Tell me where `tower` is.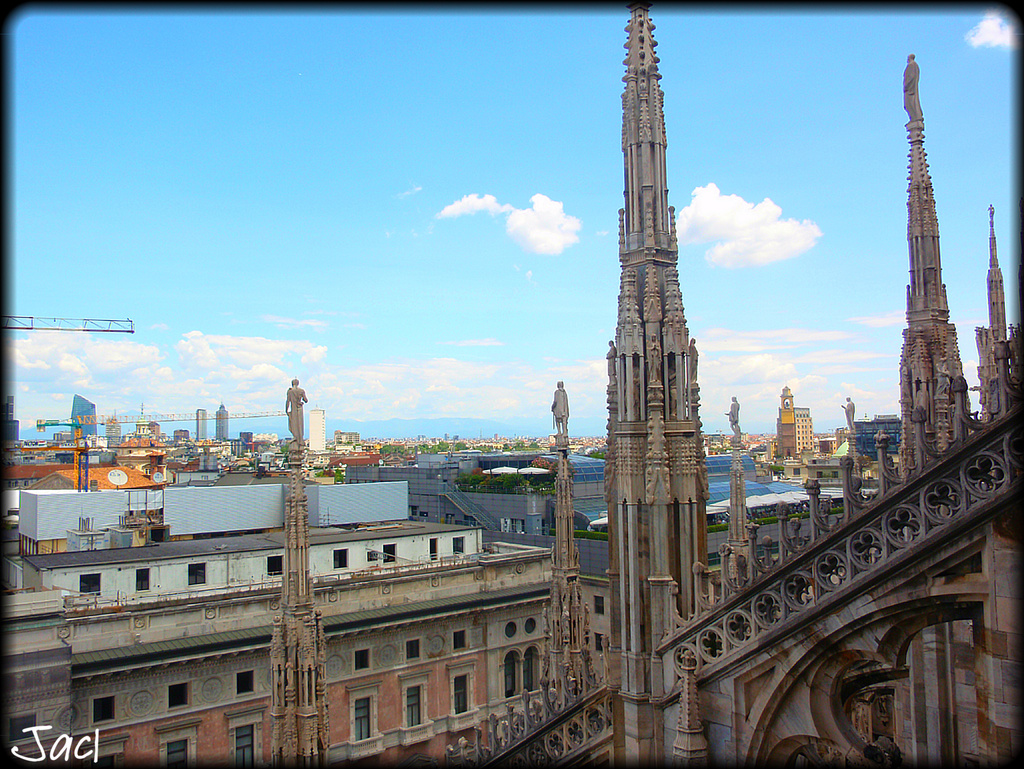
`tower` is at detection(604, 2, 710, 767).
